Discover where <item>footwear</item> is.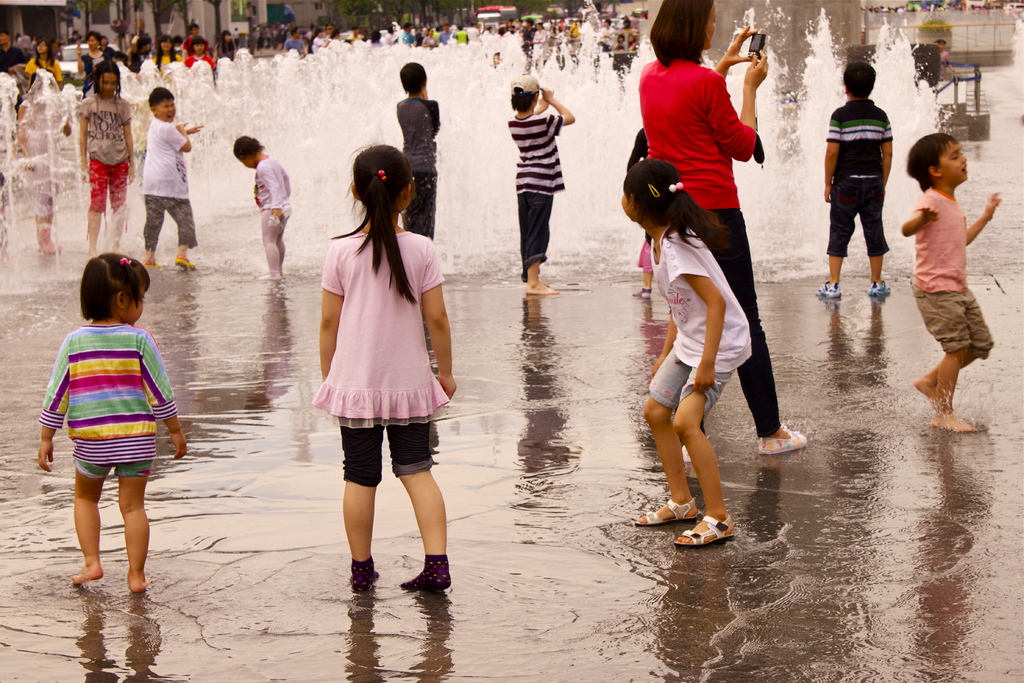
Discovered at <box>815,274,846,299</box>.
